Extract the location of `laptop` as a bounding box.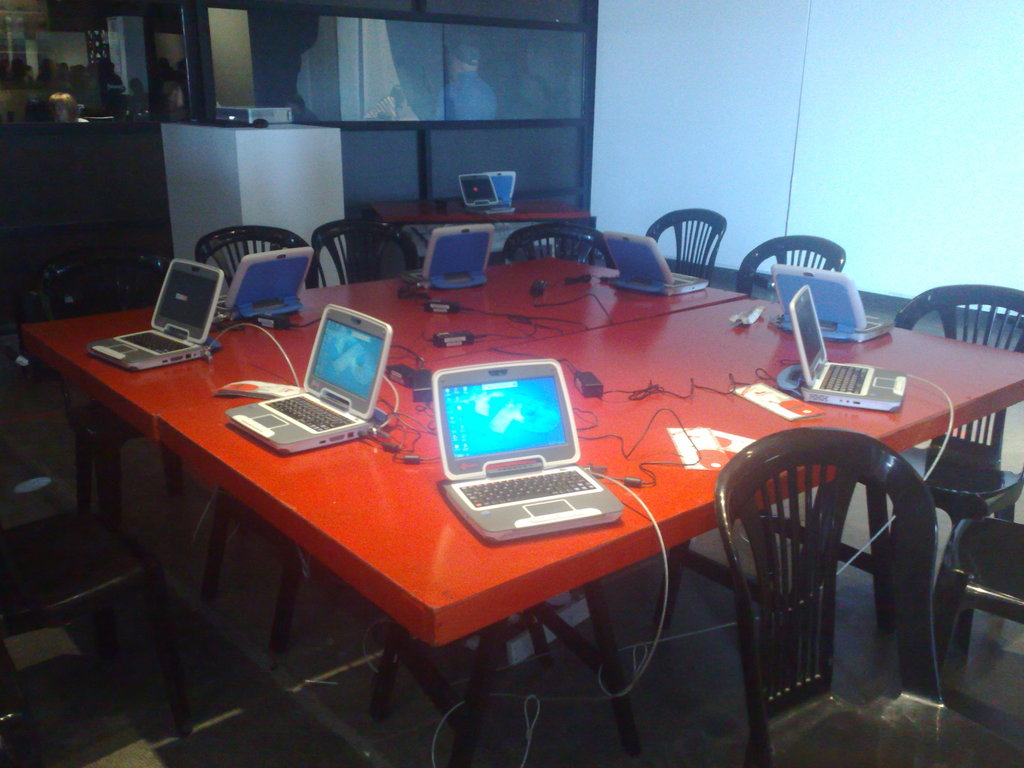
(459, 174, 515, 214).
